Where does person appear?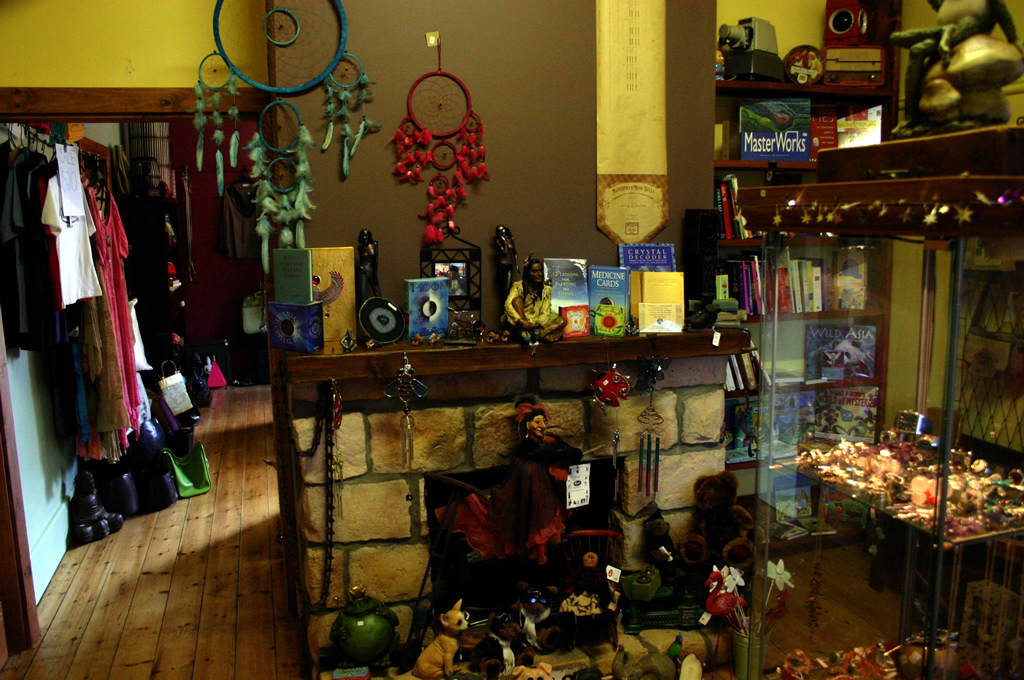
Appears at left=358, top=227, right=383, bottom=304.
